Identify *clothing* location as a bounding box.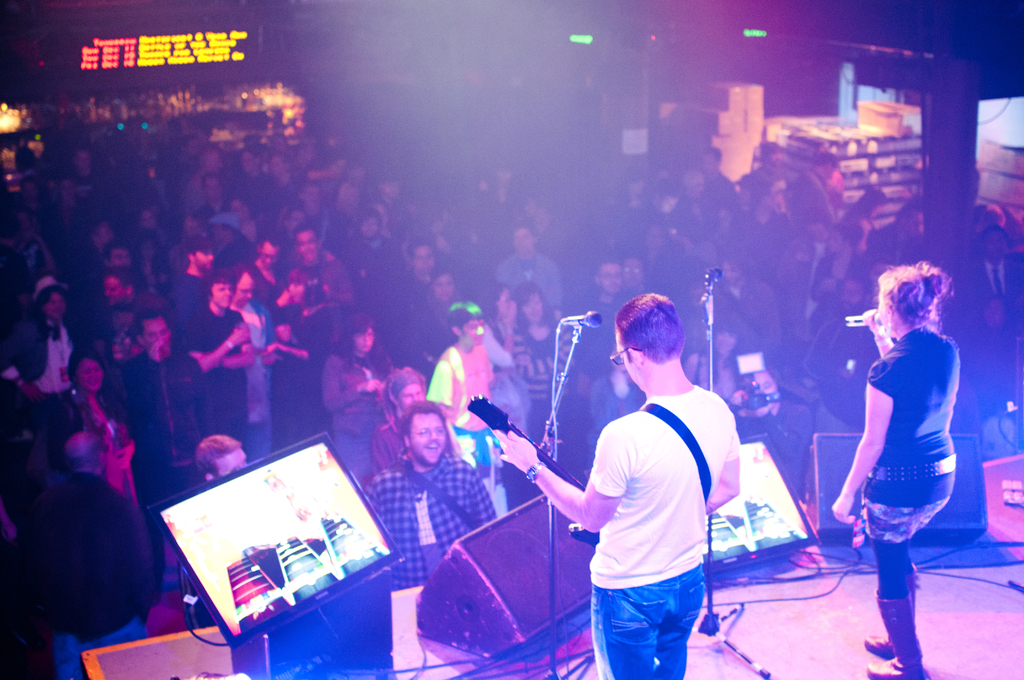
box=[505, 301, 572, 430].
